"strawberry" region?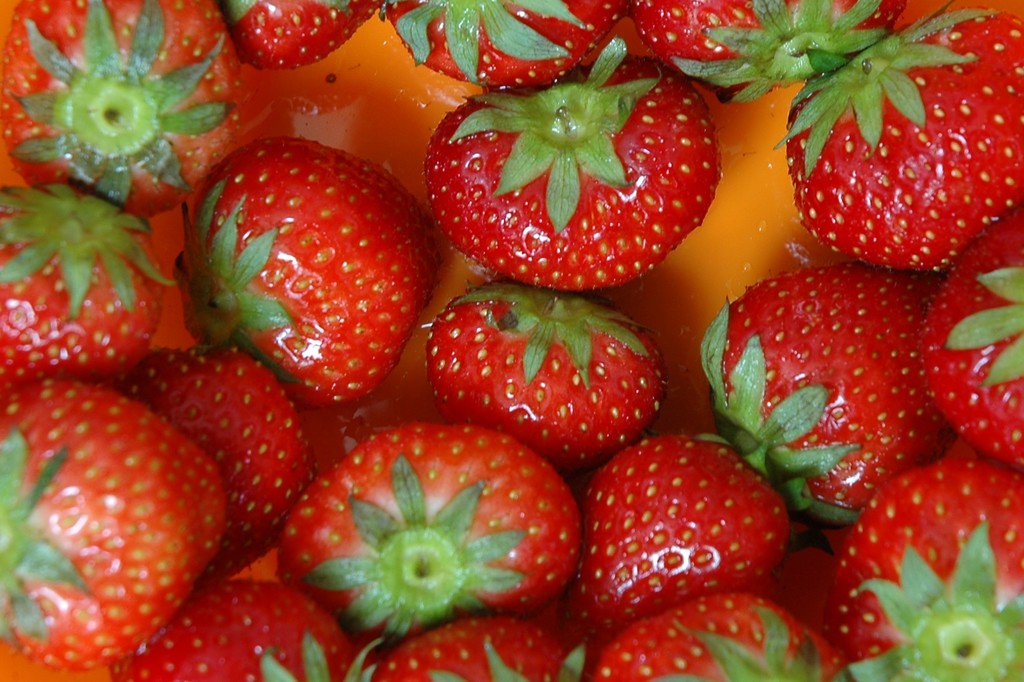
[x1=699, y1=266, x2=956, y2=533]
